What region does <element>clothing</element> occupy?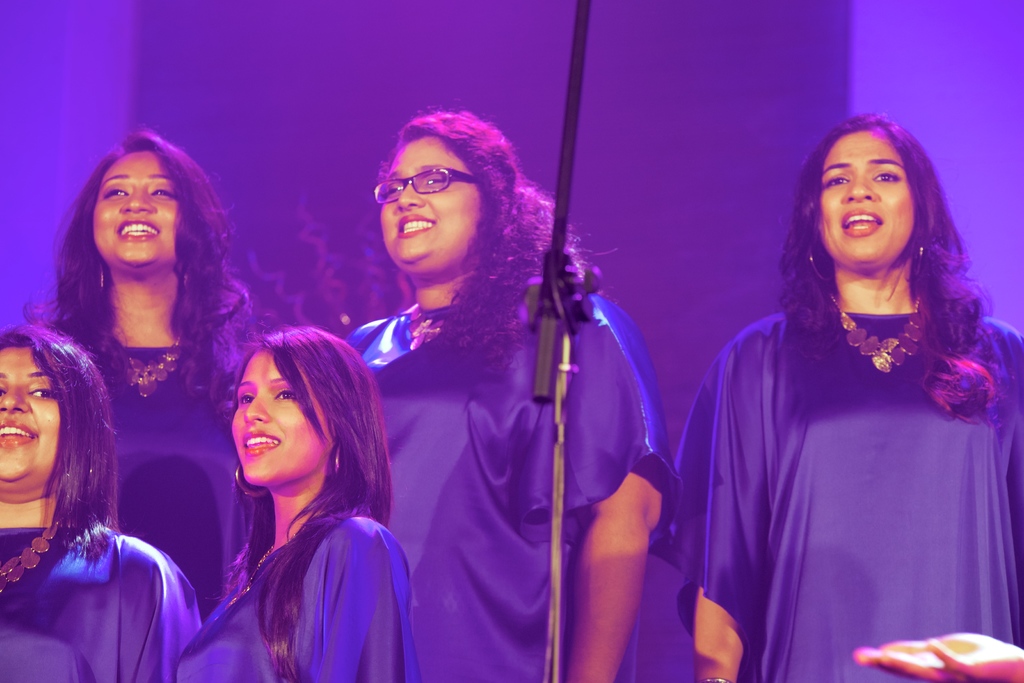
<region>345, 276, 685, 682</region>.
